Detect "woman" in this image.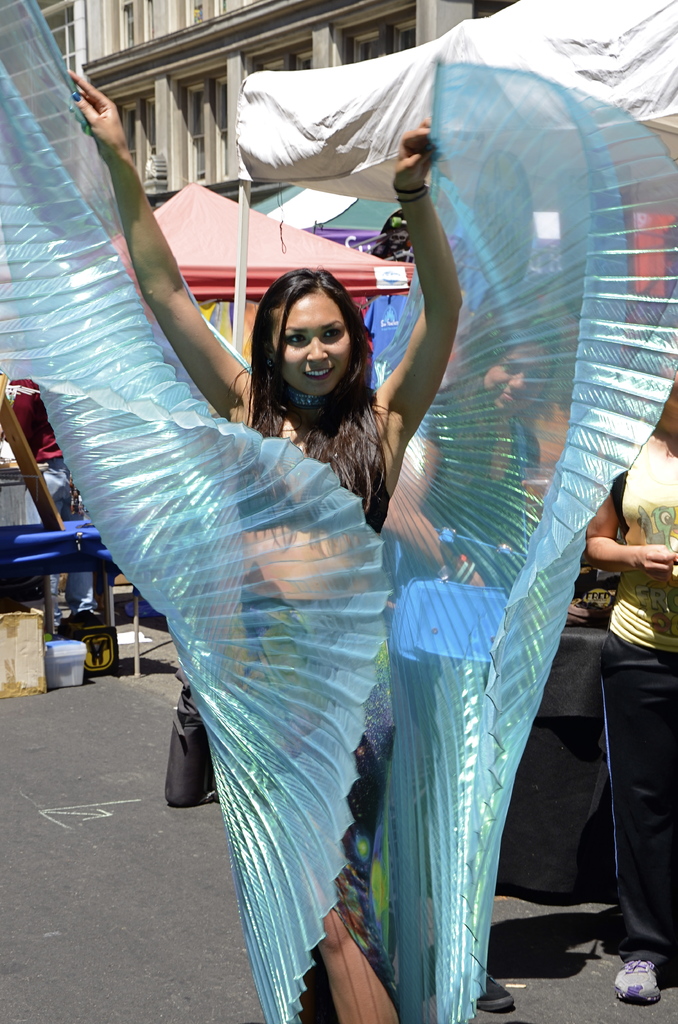
Detection: {"x1": 362, "y1": 314, "x2": 583, "y2": 1023}.
